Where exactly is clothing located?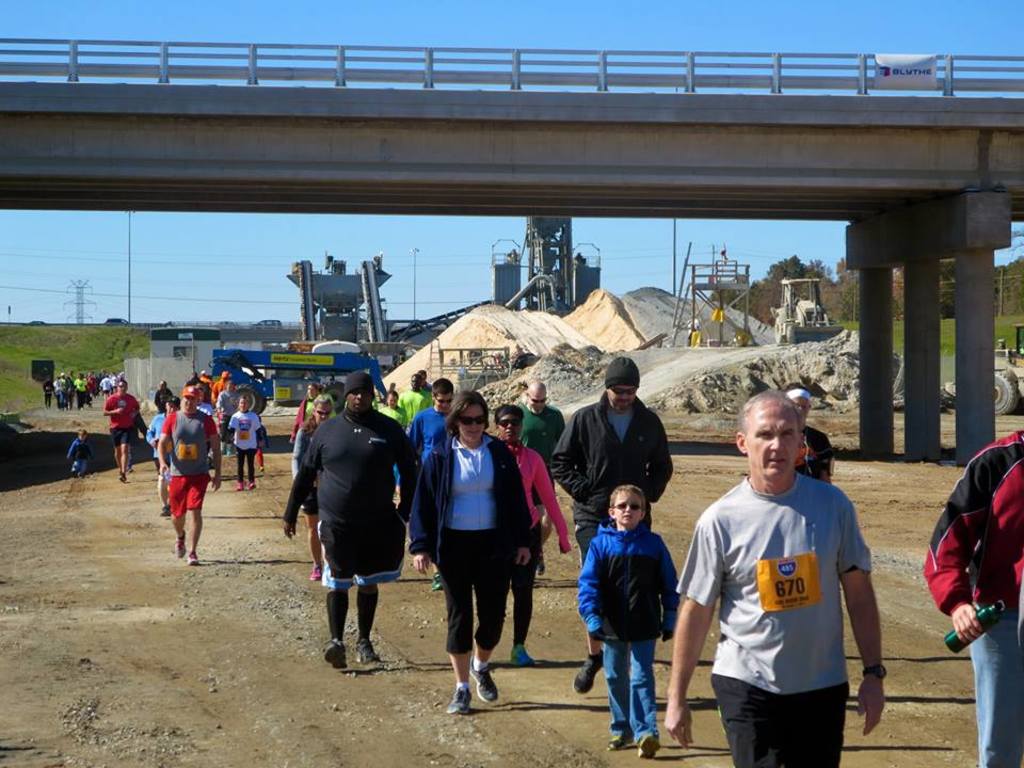
Its bounding box is bbox(496, 438, 572, 645).
